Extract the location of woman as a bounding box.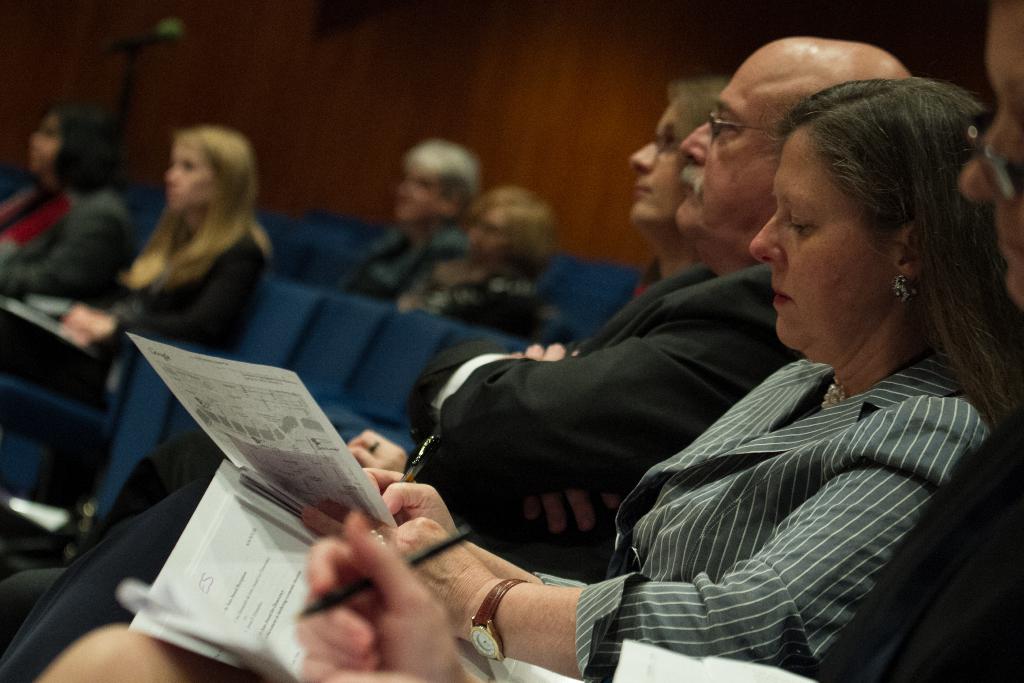
x1=38, y1=77, x2=1023, y2=682.
